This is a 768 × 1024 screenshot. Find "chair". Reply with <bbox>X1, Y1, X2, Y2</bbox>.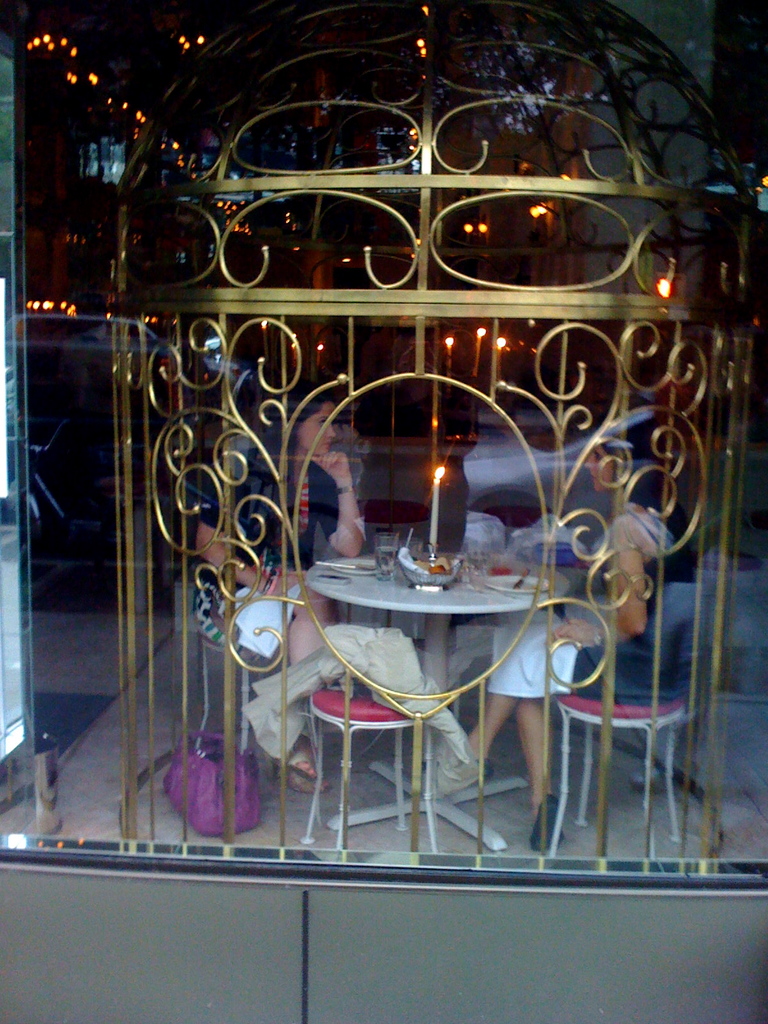
<bbox>304, 634, 461, 840</bbox>.
